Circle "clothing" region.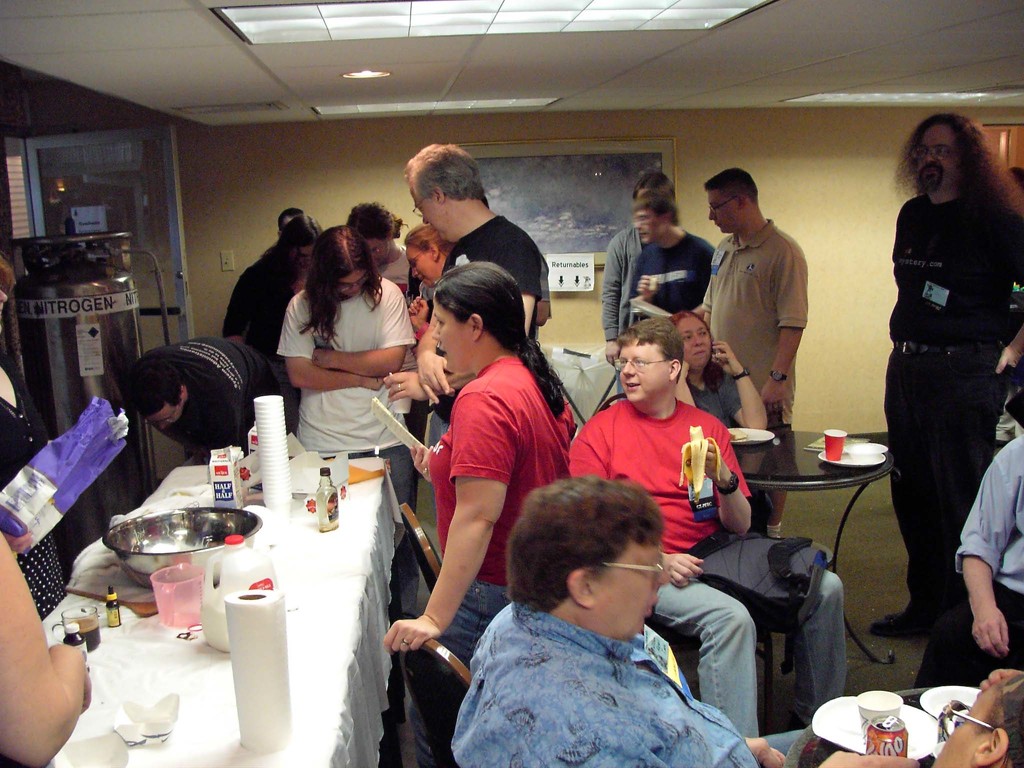
Region: BBox(362, 239, 406, 303).
